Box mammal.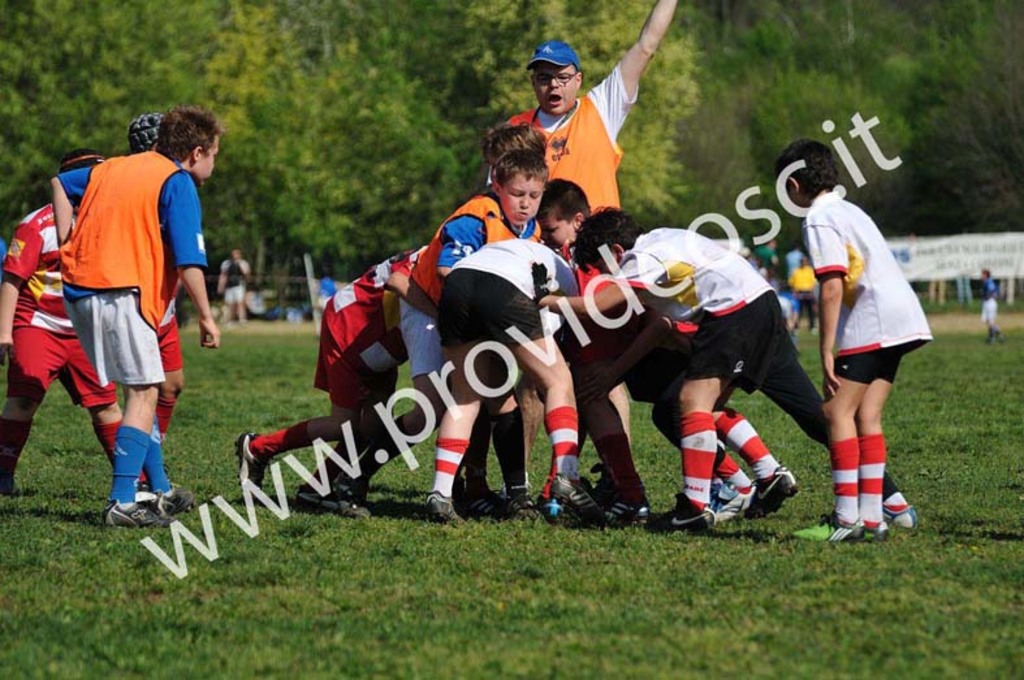
bbox=[530, 176, 641, 527].
